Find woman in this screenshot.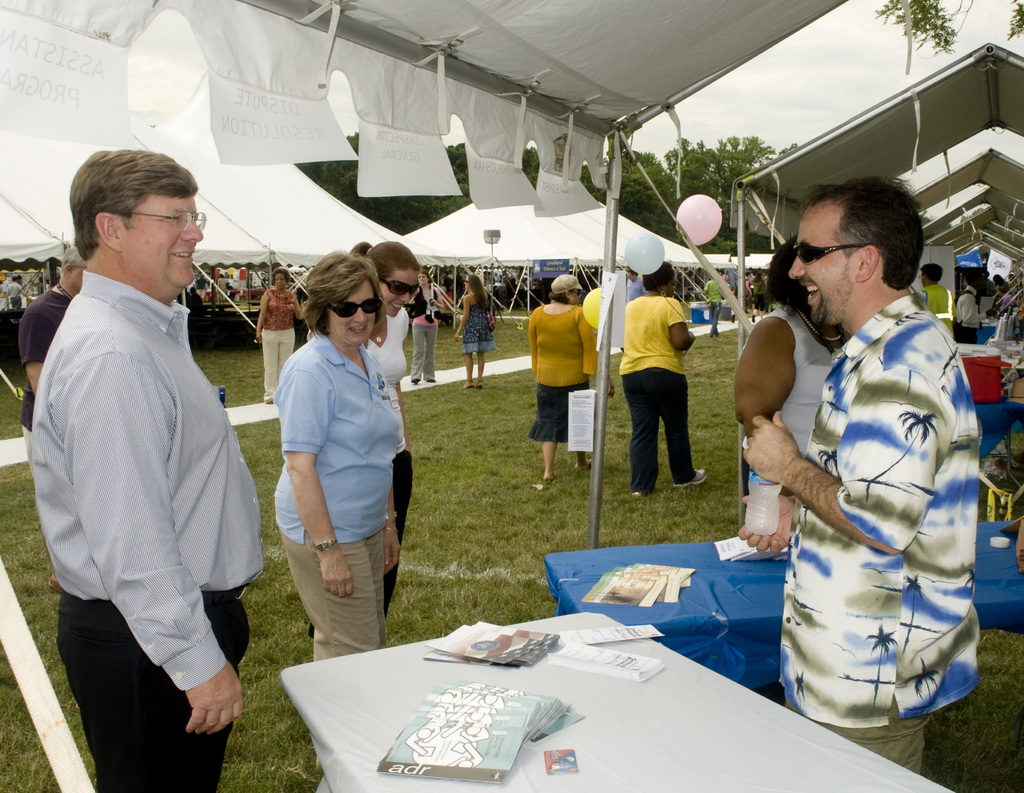
The bounding box for woman is x1=414 y1=262 x2=439 y2=384.
